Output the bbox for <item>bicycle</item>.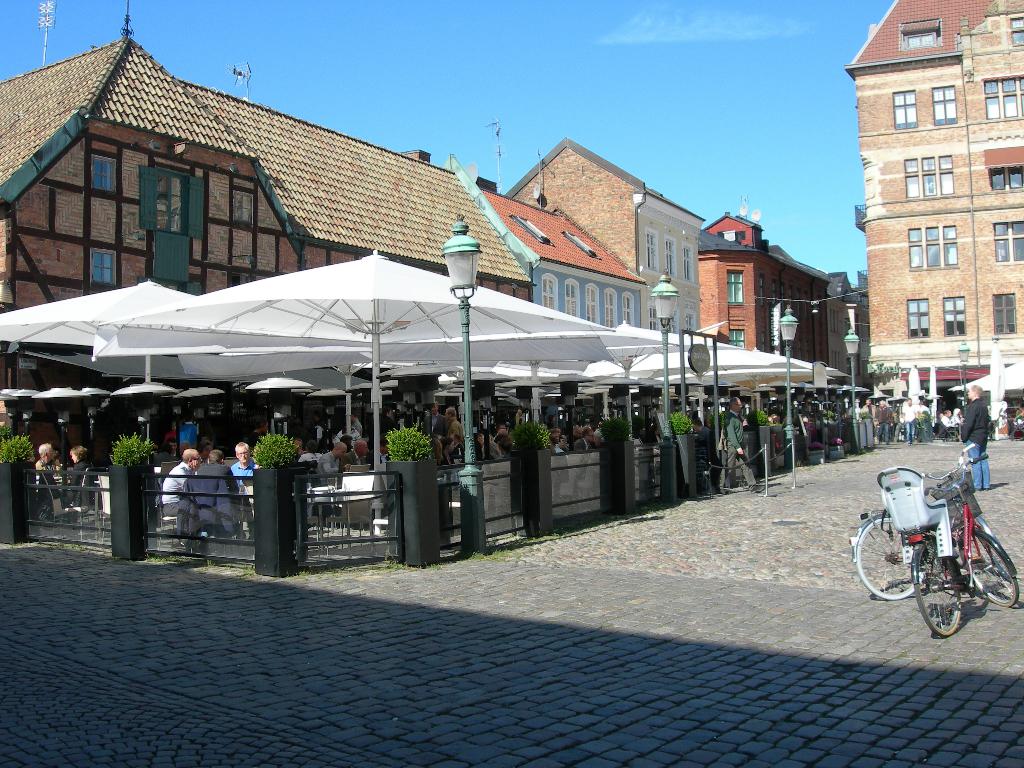
detection(848, 504, 932, 598).
